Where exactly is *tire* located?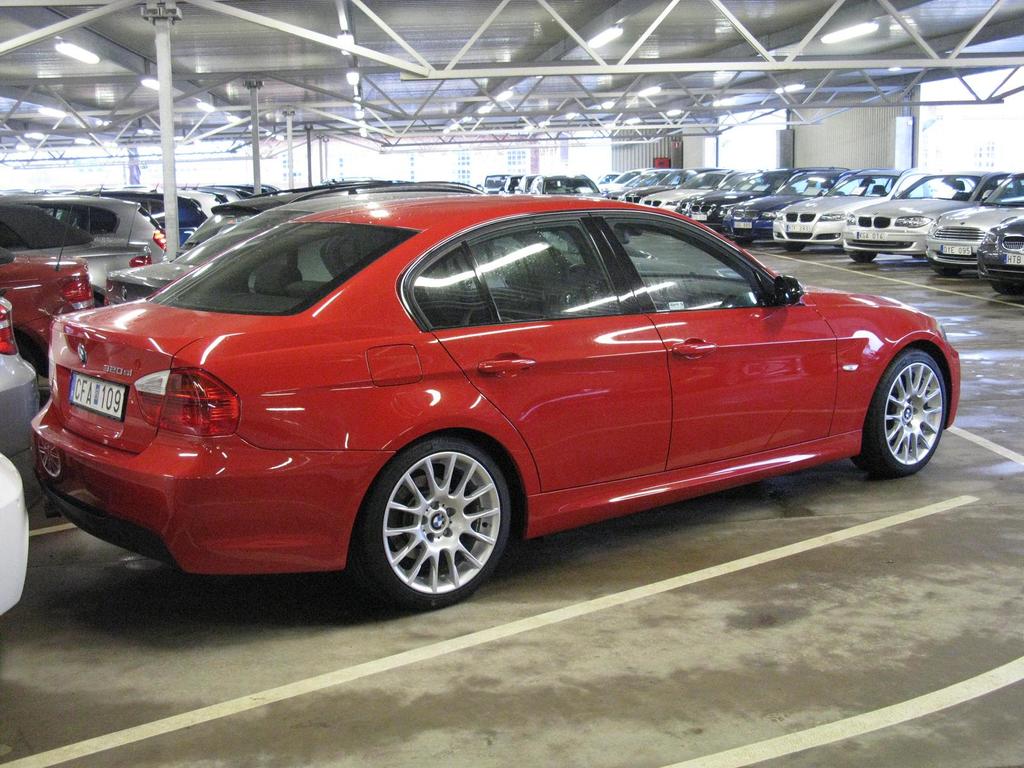
Its bounding box is {"left": 938, "top": 269, "right": 962, "bottom": 278}.
